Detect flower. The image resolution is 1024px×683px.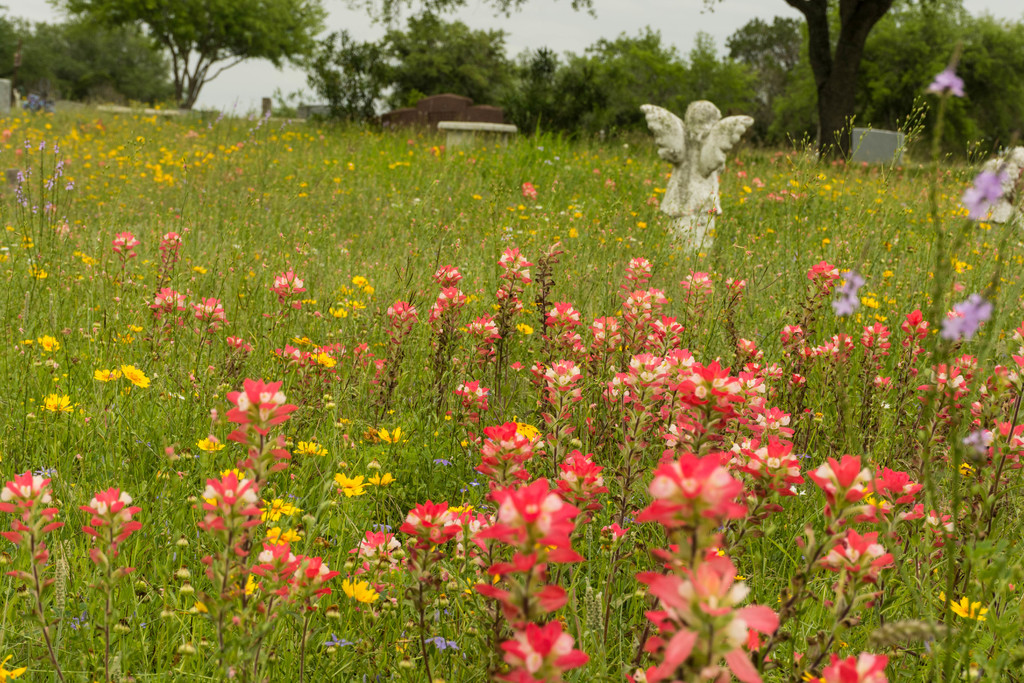
982, 319, 1023, 395.
